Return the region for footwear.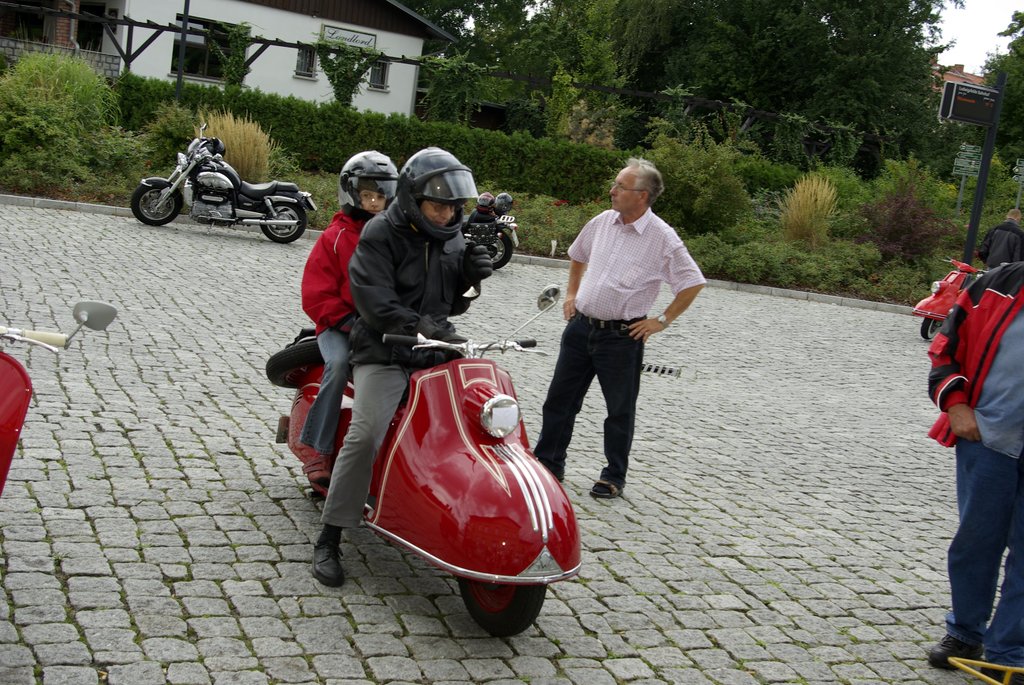
[311,539,340,590].
